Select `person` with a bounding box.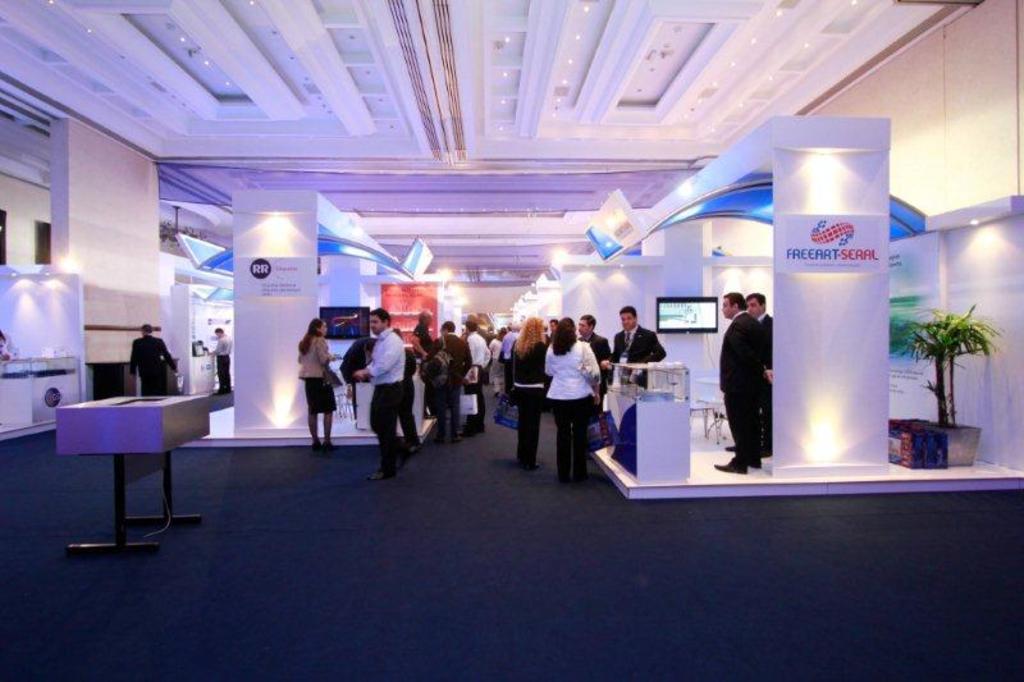
rect(296, 319, 335, 453).
